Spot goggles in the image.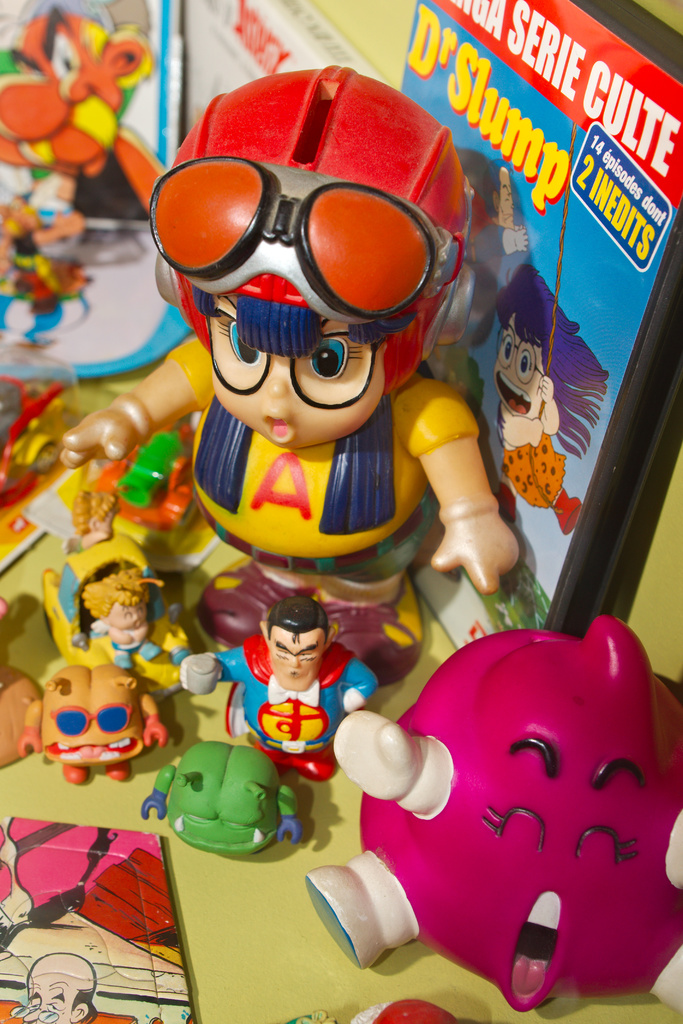
goggles found at detection(172, 113, 436, 285).
